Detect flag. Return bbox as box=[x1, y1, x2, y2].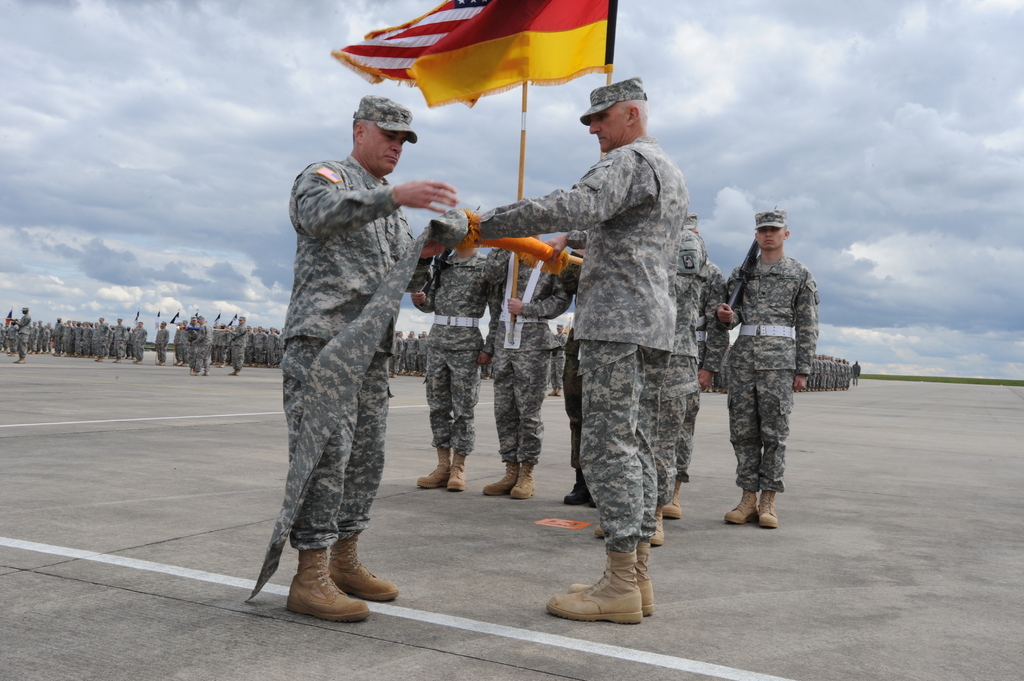
box=[192, 314, 201, 330].
